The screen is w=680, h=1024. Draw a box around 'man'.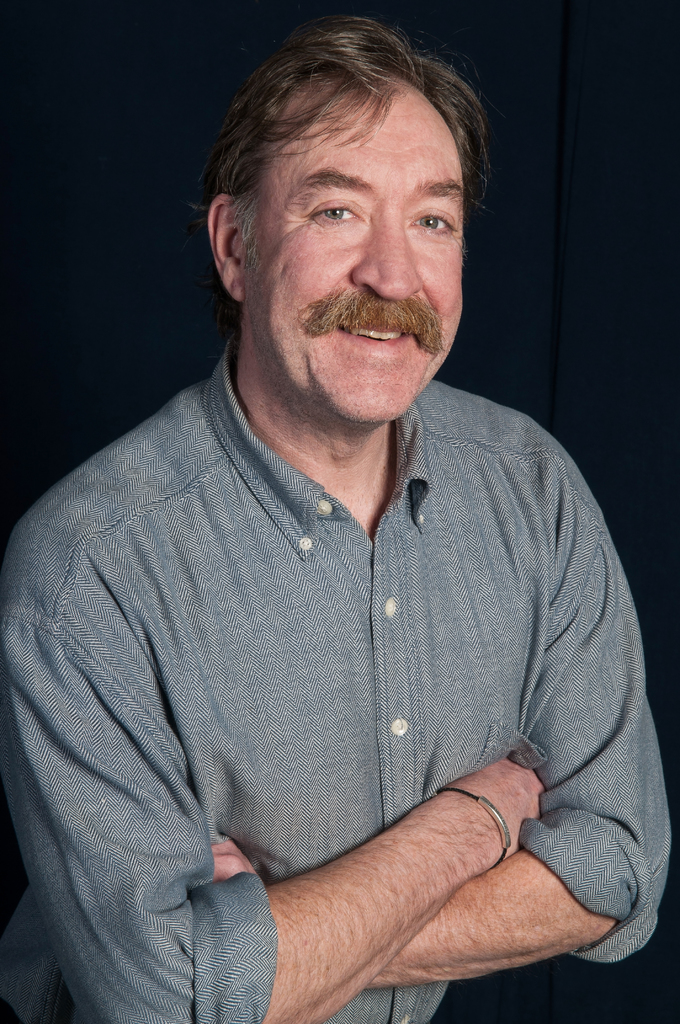
[9, 19, 656, 1021].
